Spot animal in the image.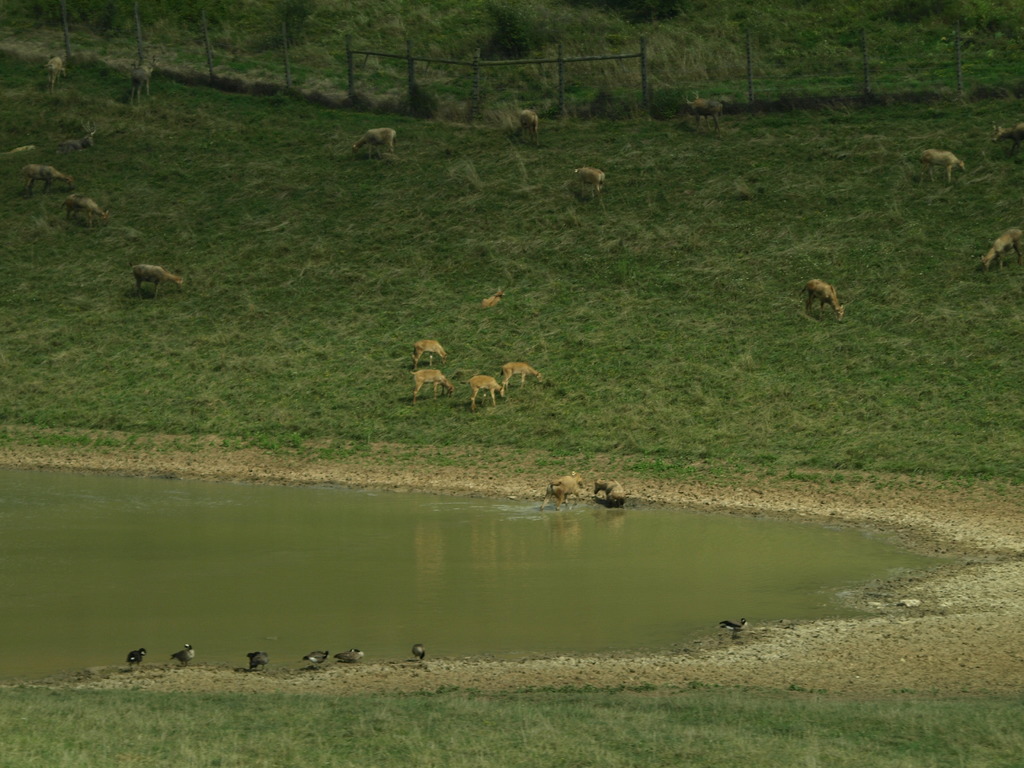
animal found at box(412, 337, 449, 366).
